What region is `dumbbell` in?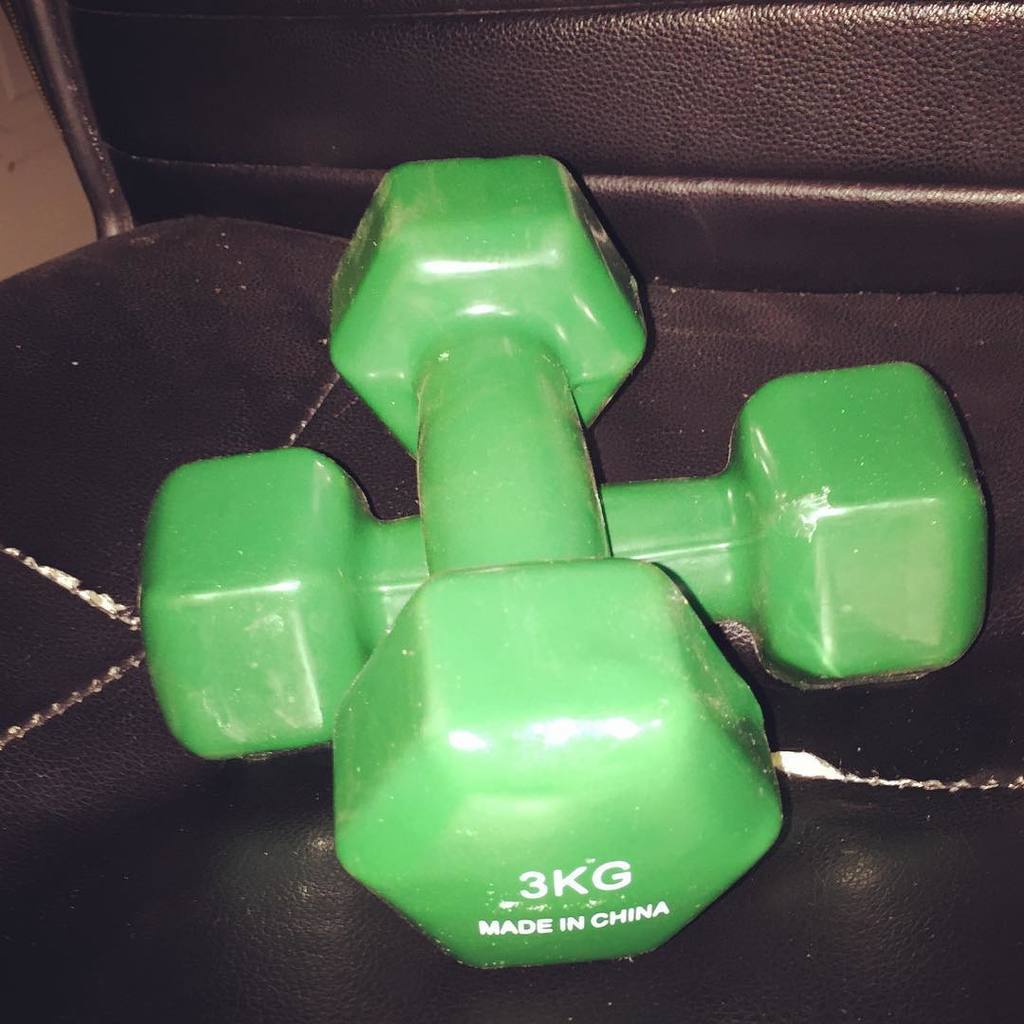
region(137, 354, 986, 763).
